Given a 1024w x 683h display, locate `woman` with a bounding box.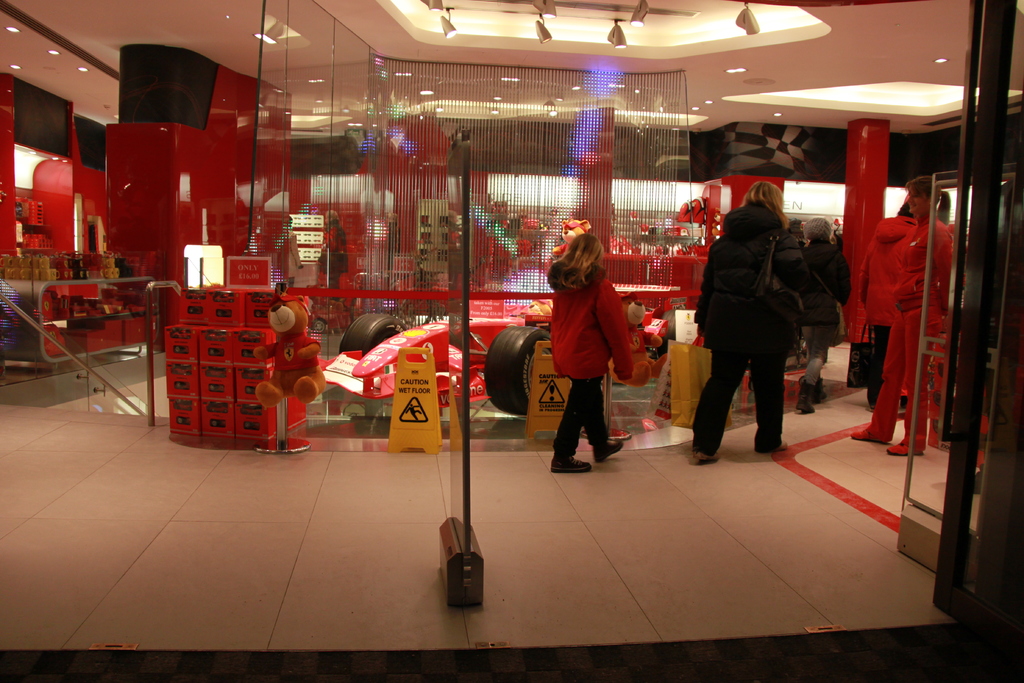
Located: 845:184:972:462.
